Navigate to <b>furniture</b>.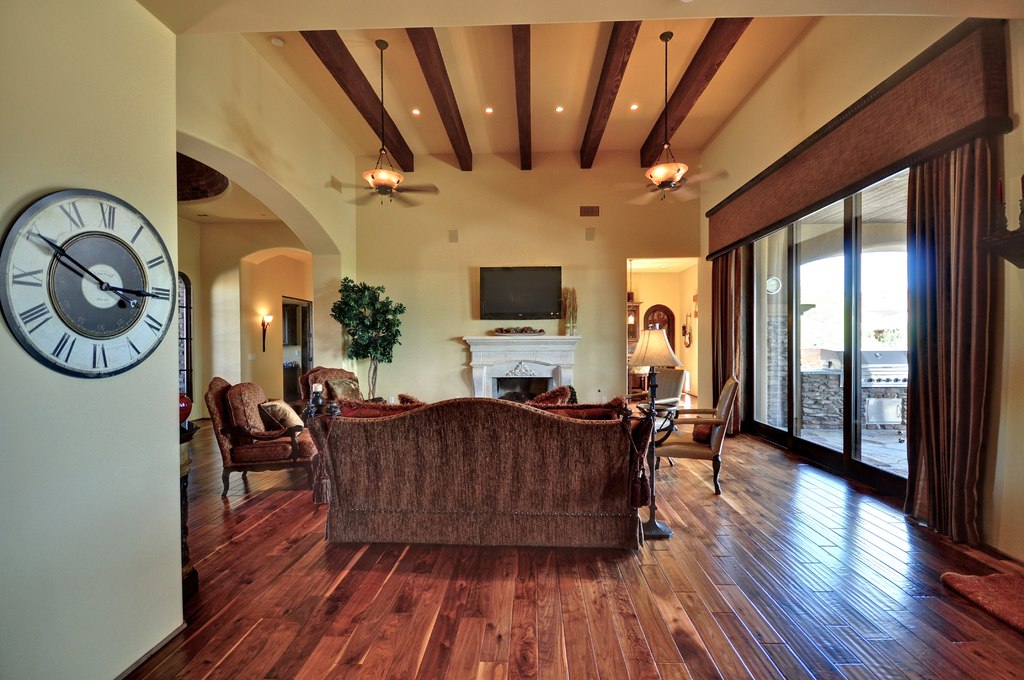
Navigation target: (x1=207, y1=378, x2=321, y2=492).
